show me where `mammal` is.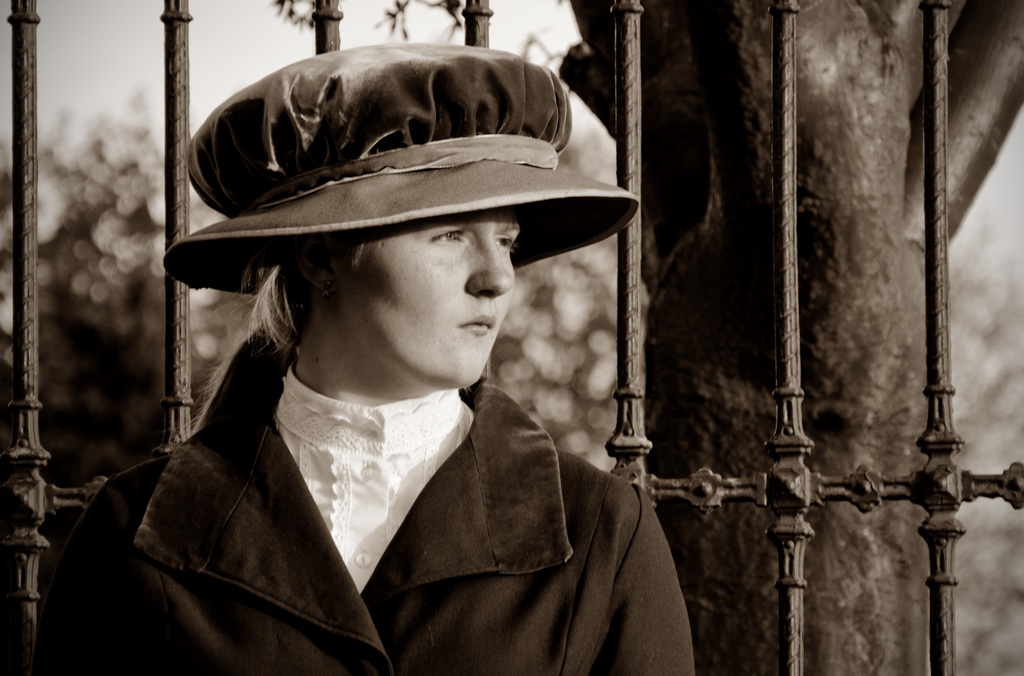
`mammal` is at Rect(38, 45, 691, 675).
